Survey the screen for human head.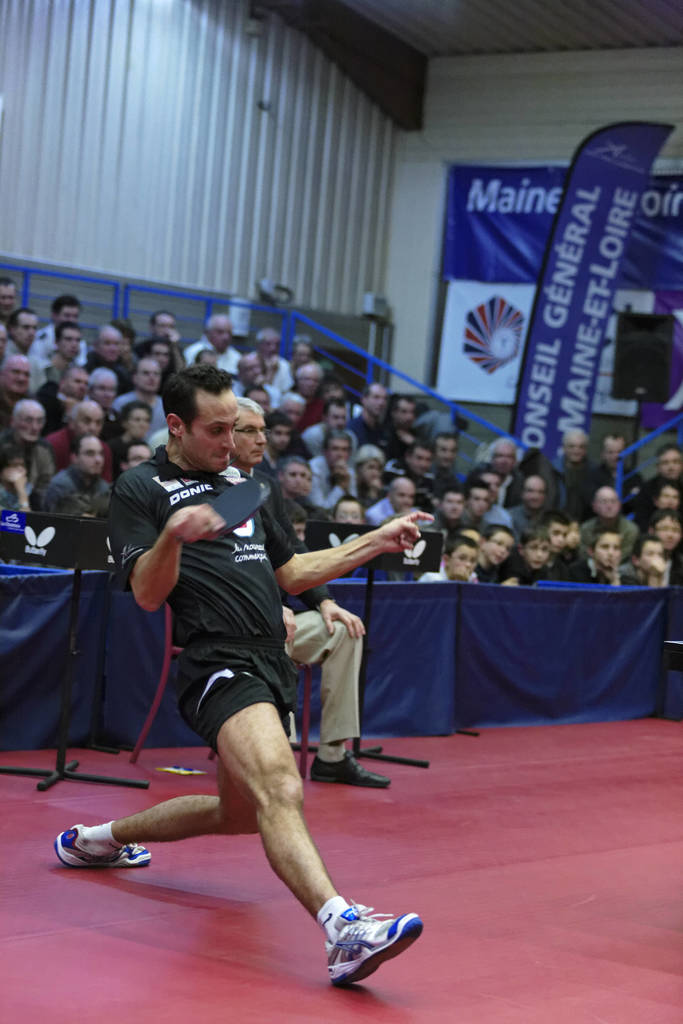
Survey found: (x1=156, y1=366, x2=256, y2=461).
